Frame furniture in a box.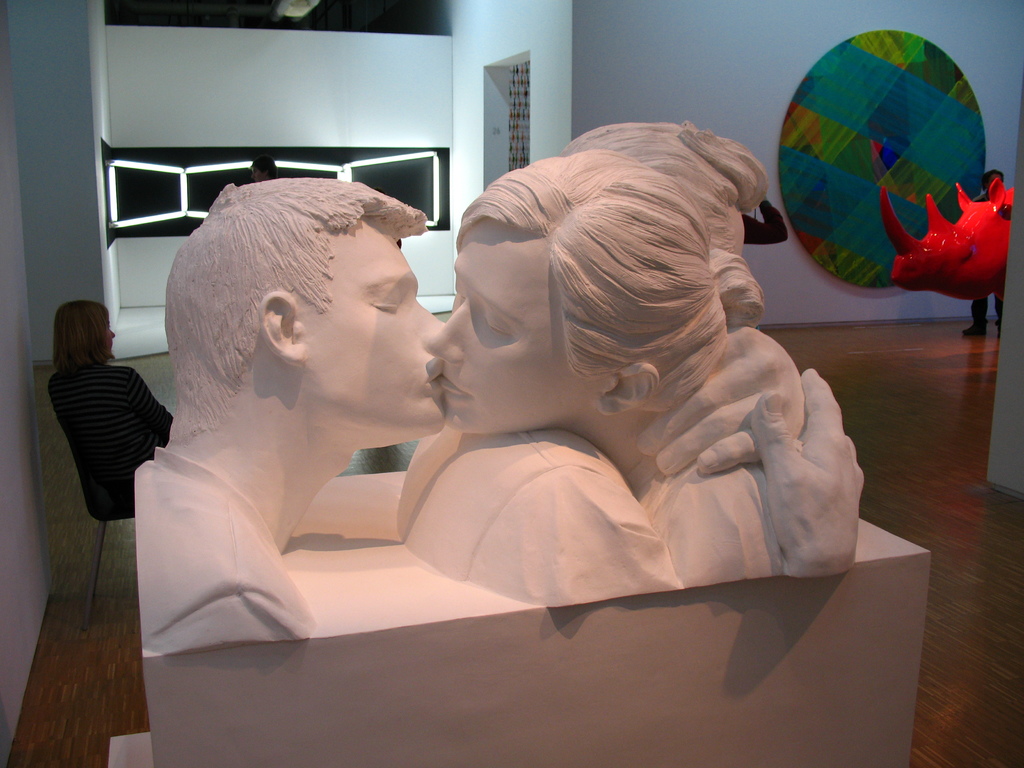
crop(45, 371, 136, 610).
